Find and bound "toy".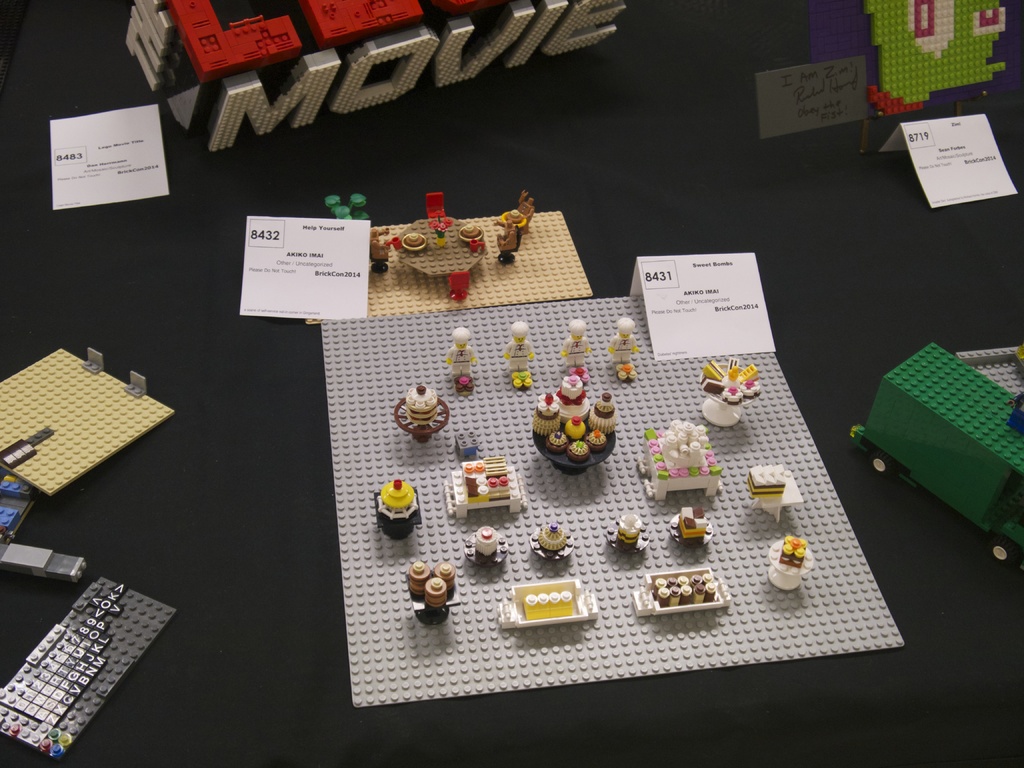
Bound: BBox(0, 437, 86, 588).
